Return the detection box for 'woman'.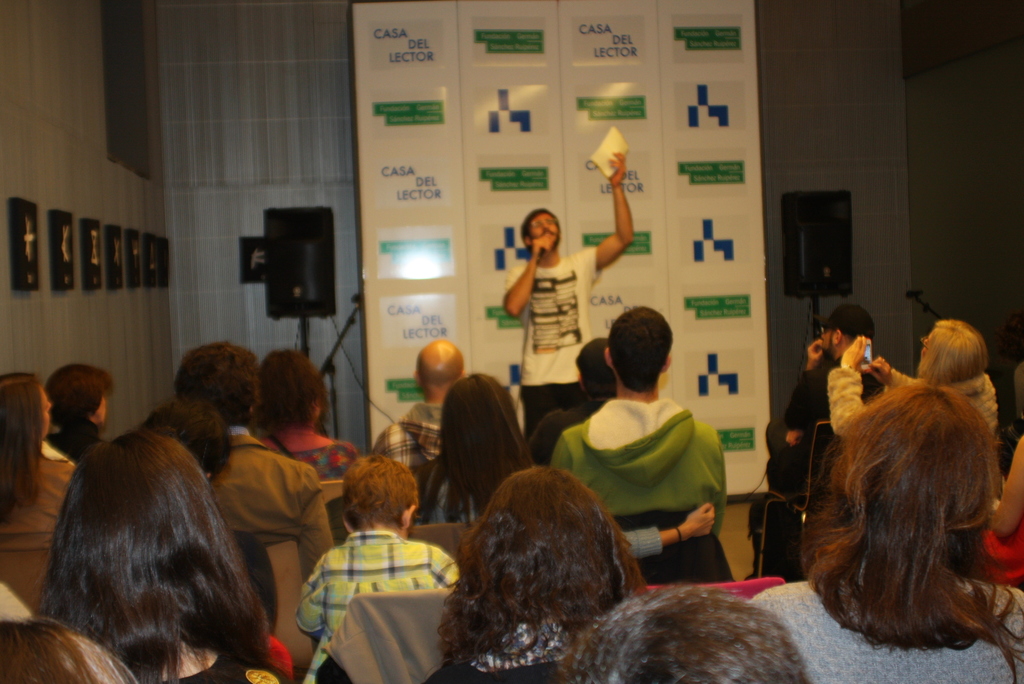
33:425:287:683.
